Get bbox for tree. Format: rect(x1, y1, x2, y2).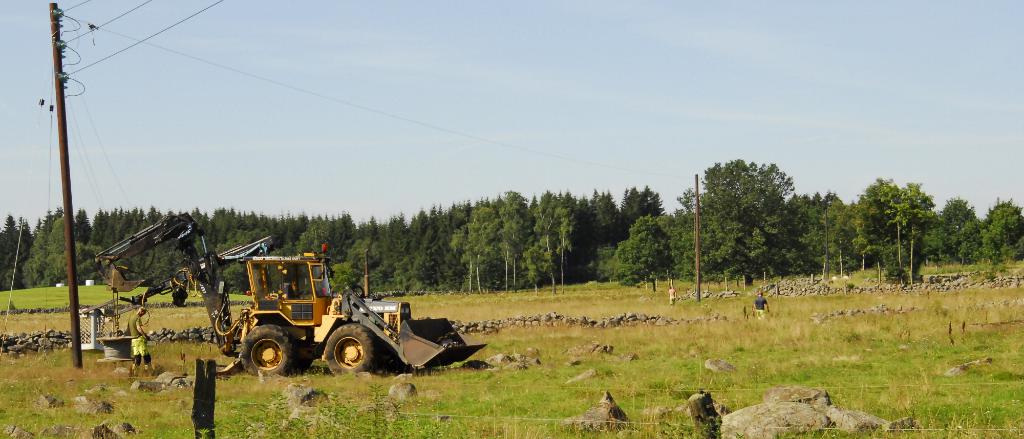
rect(616, 182, 662, 234).
